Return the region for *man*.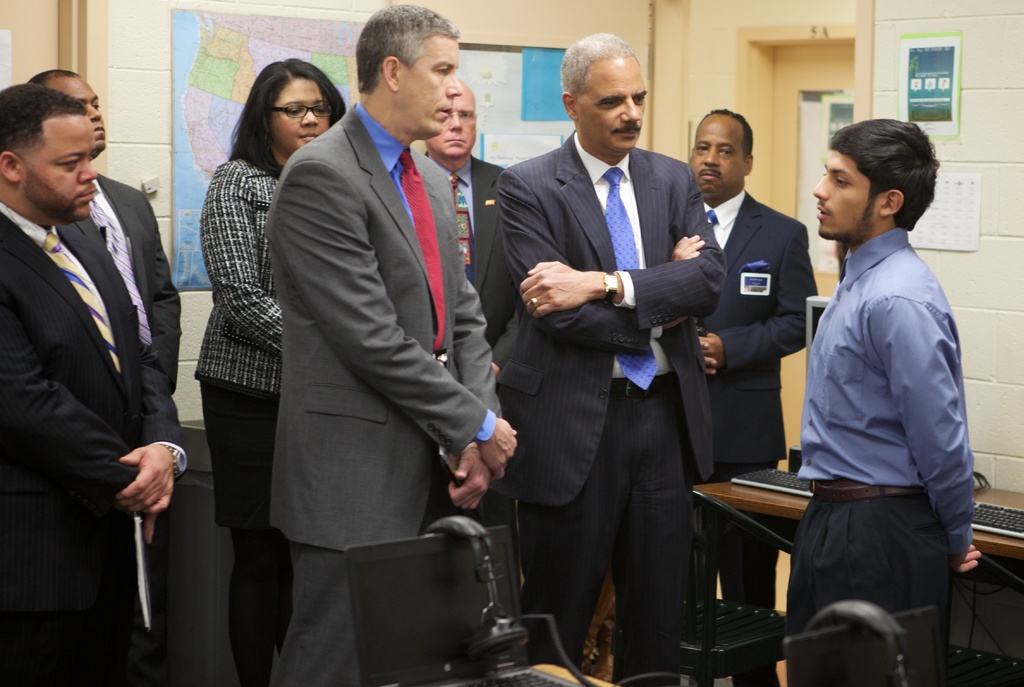
l=488, t=29, r=721, b=686.
